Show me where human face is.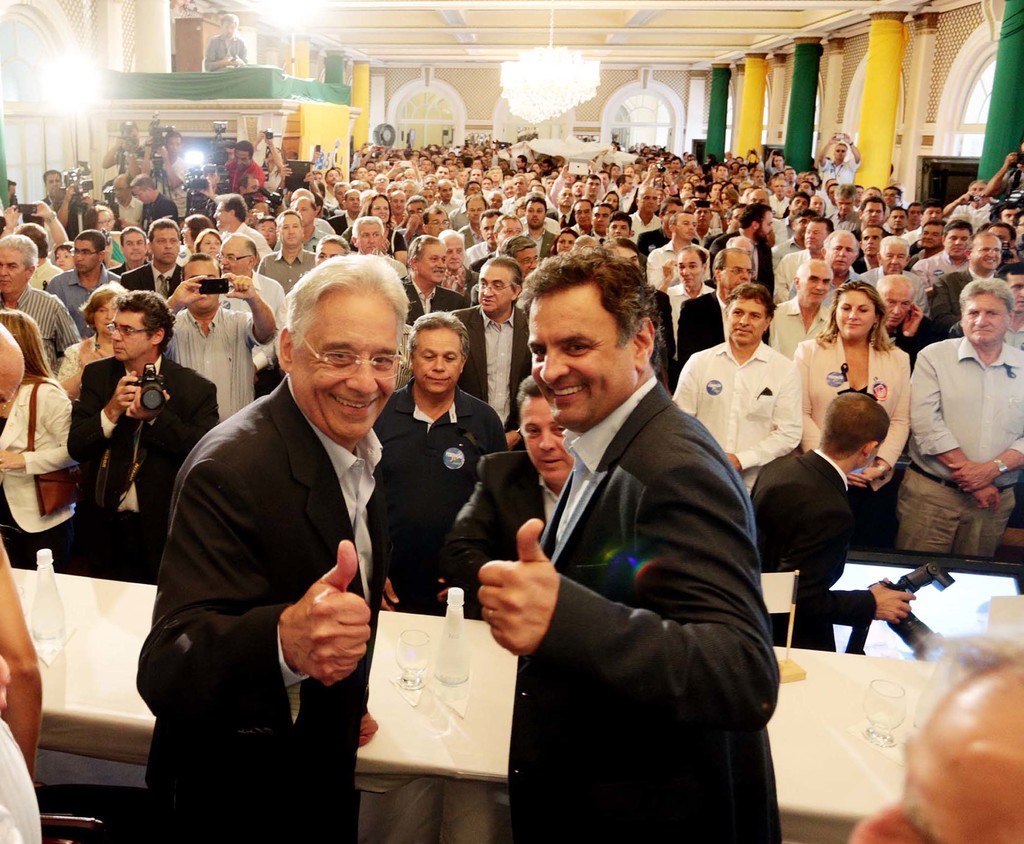
human face is at 756 210 773 242.
